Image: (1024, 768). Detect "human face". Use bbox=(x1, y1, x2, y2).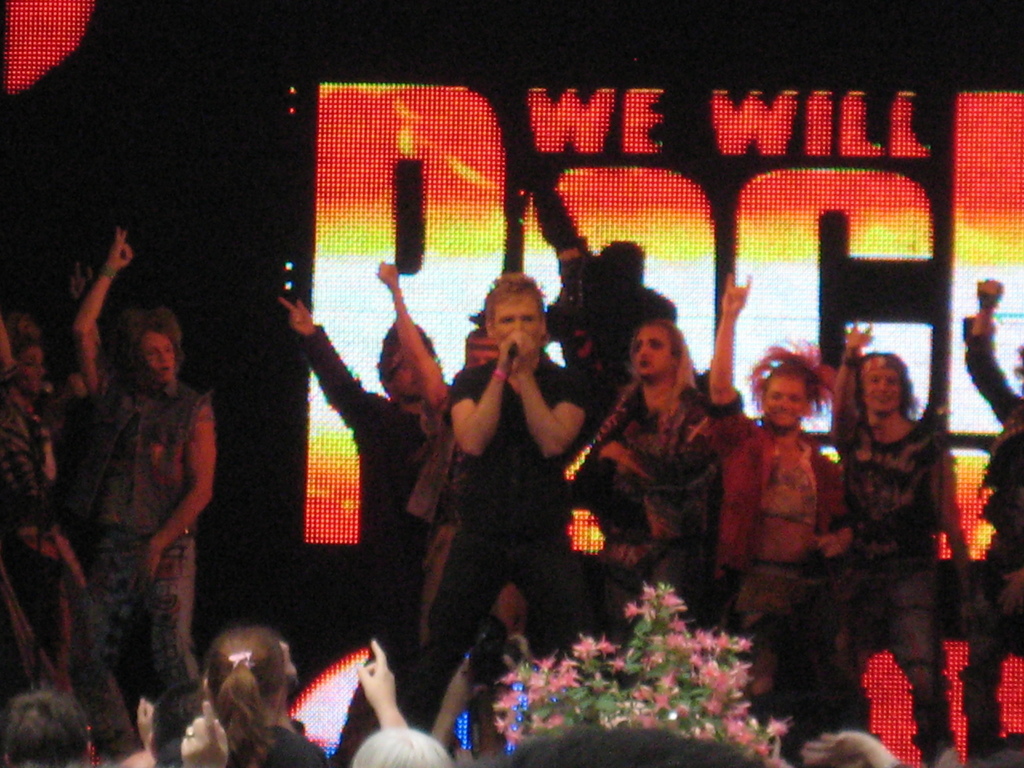
bbox=(763, 373, 805, 428).
